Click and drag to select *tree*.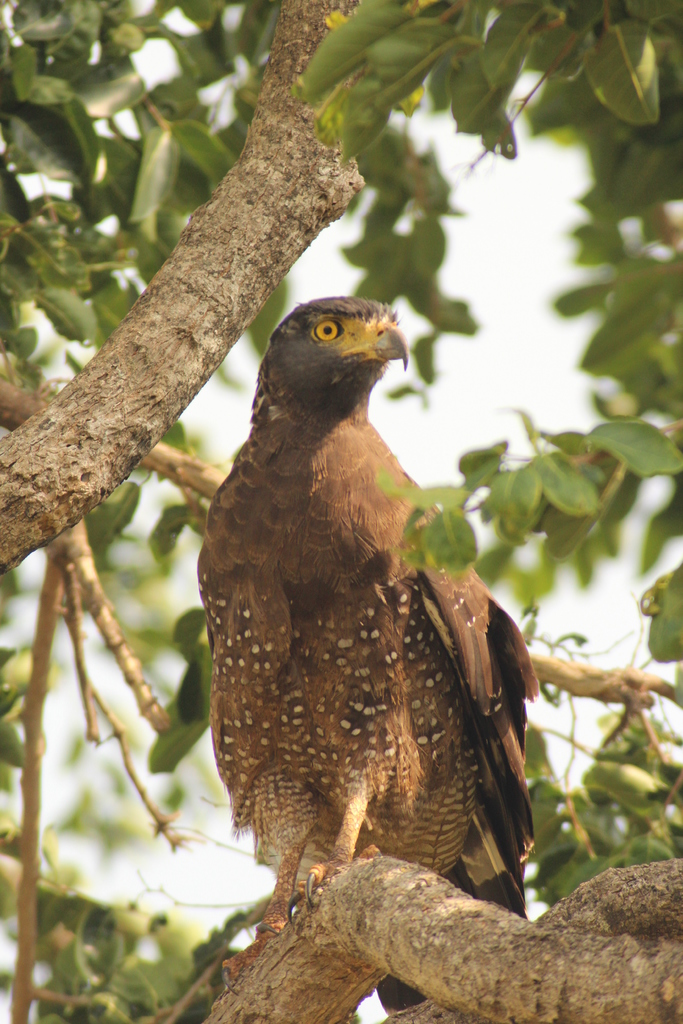
Selection: <bbox>0, 0, 680, 1023</bbox>.
